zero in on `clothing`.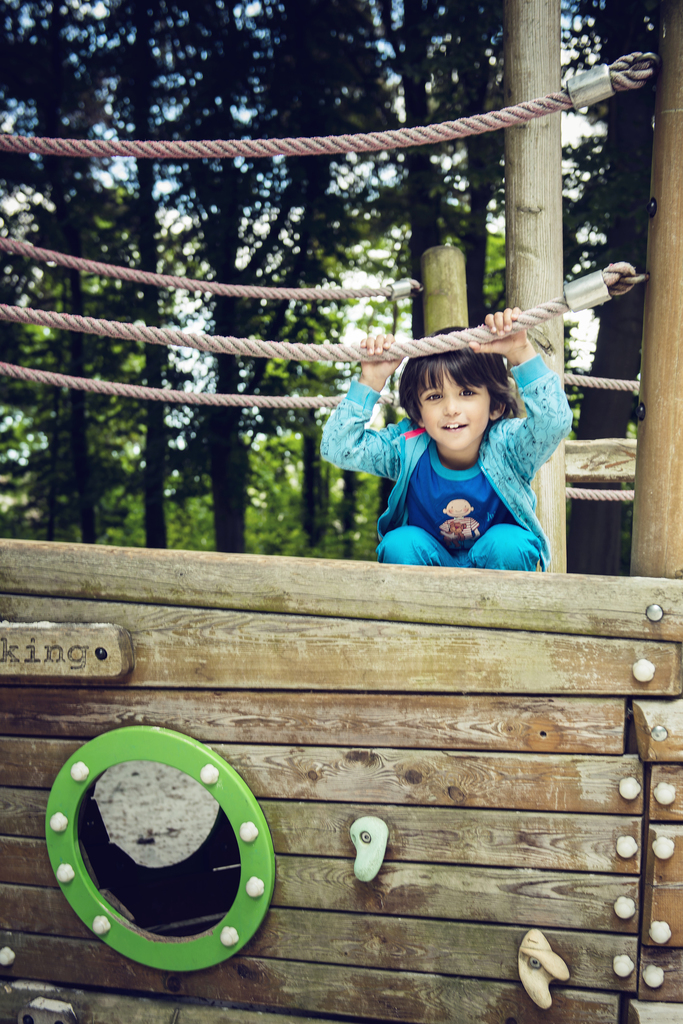
Zeroed in: box(333, 374, 559, 562).
